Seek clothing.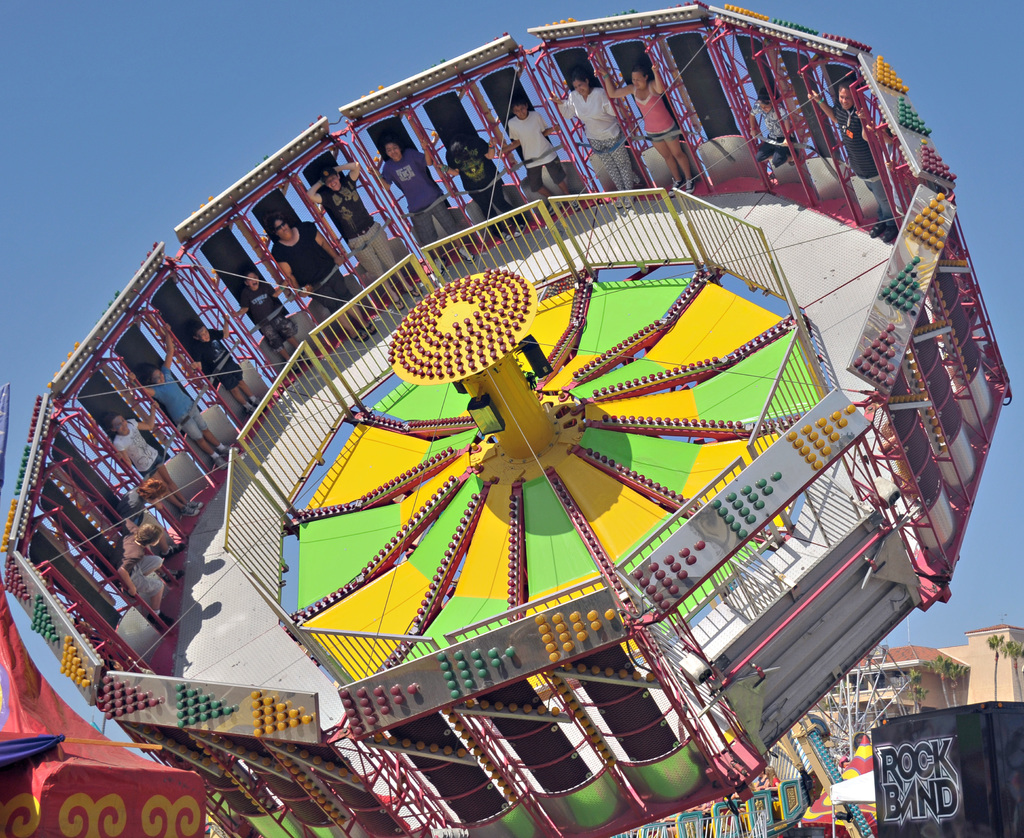
(left=242, top=275, right=299, bottom=344).
